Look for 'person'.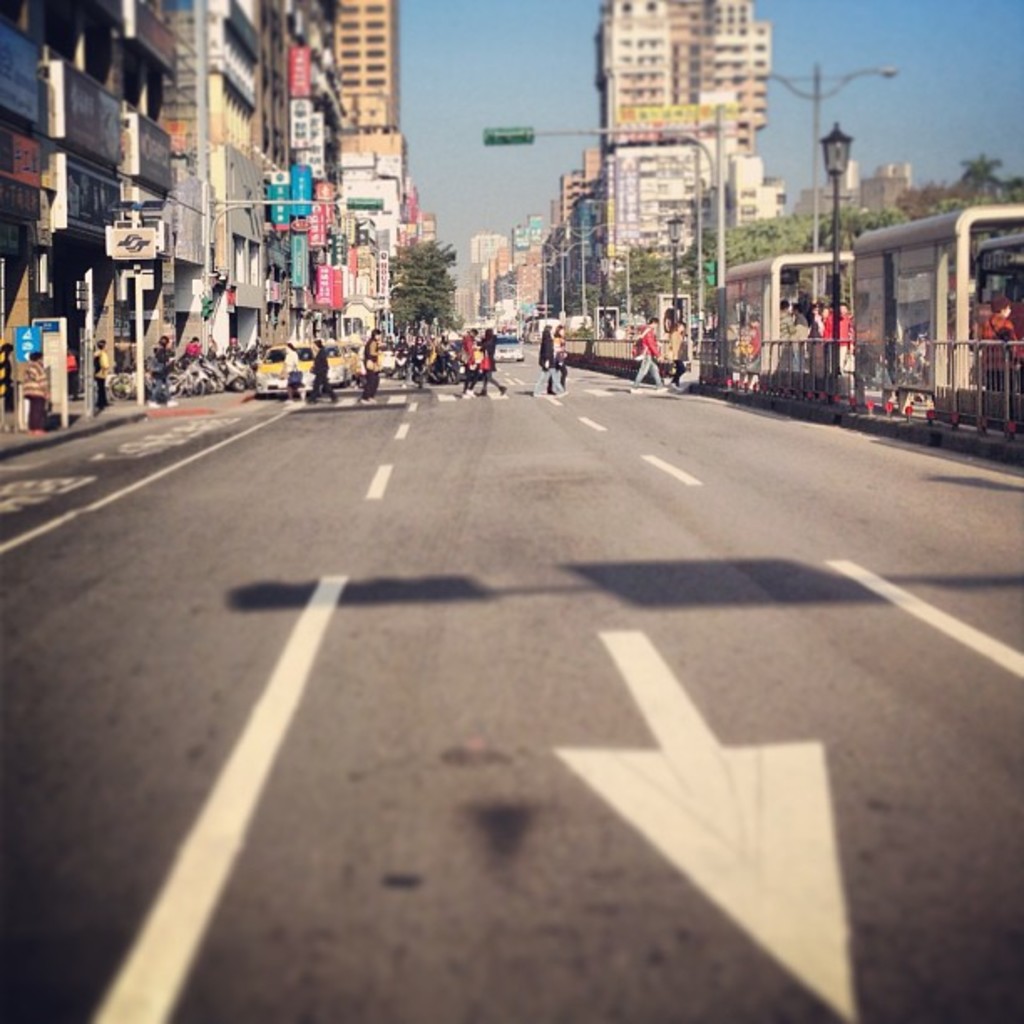
Found: l=318, t=338, r=335, b=395.
